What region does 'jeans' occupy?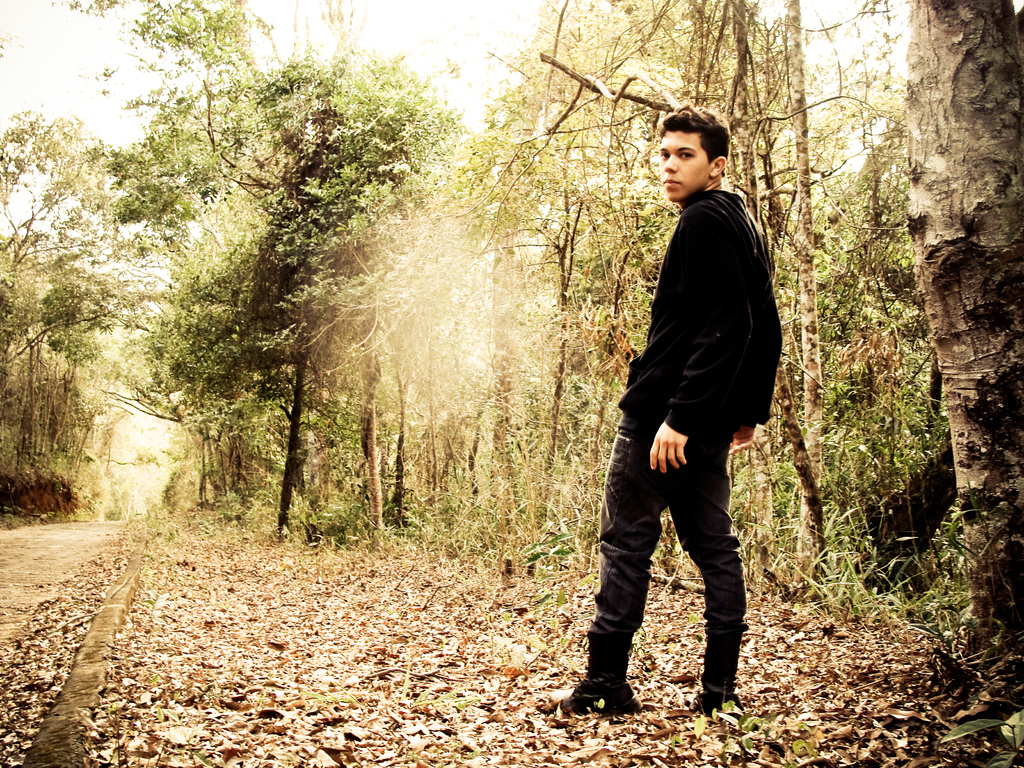
586 426 749 701.
